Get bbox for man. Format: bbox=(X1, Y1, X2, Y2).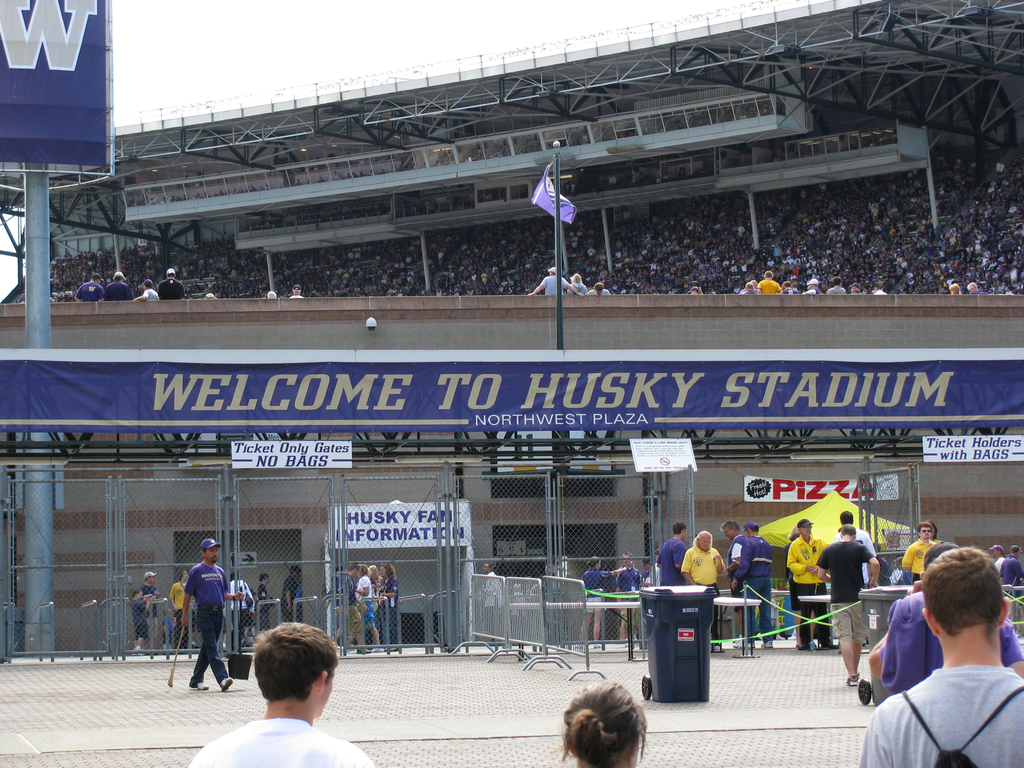
bbox=(106, 272, 132, 299).
